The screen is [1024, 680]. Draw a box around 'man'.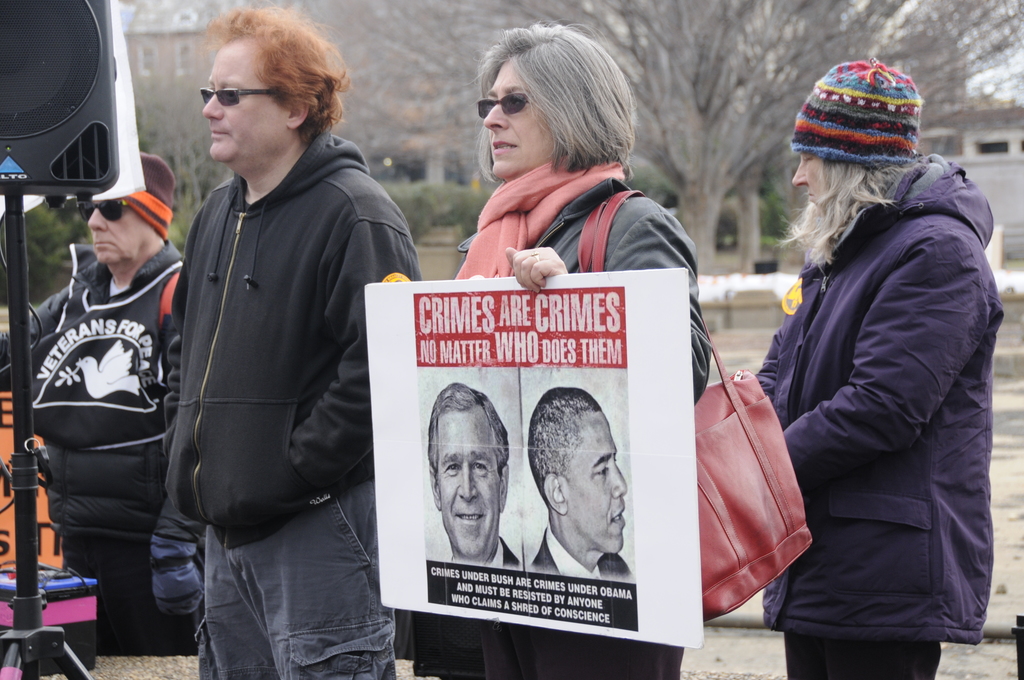
(left=161, top=4, right=440, bottom=679).
